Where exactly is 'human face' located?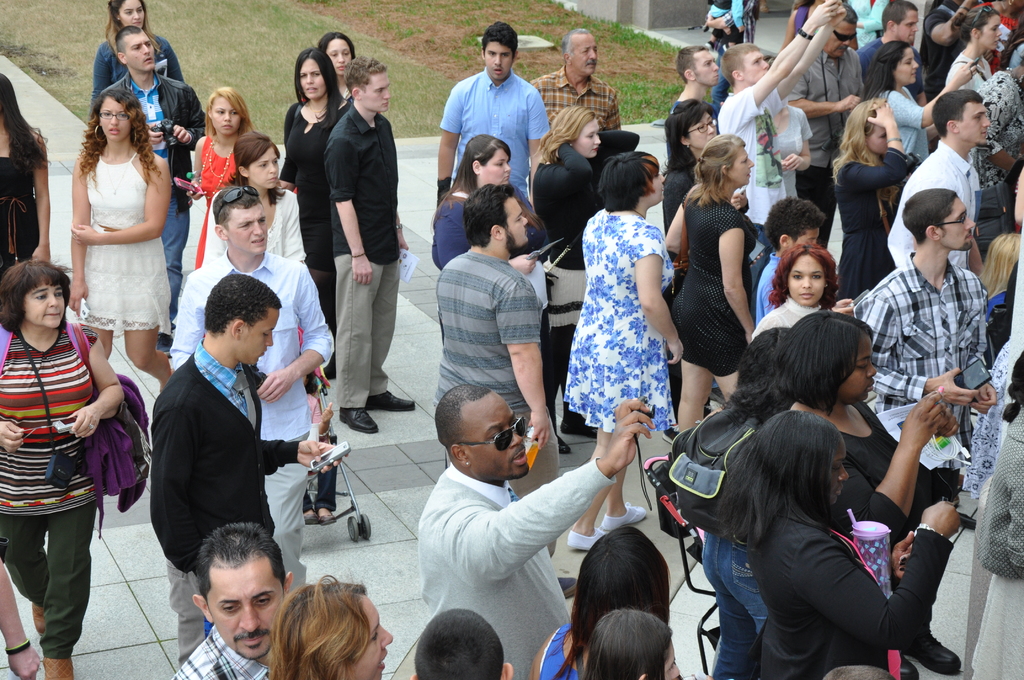
Its bounding box is 648, 172, 664, 203.
